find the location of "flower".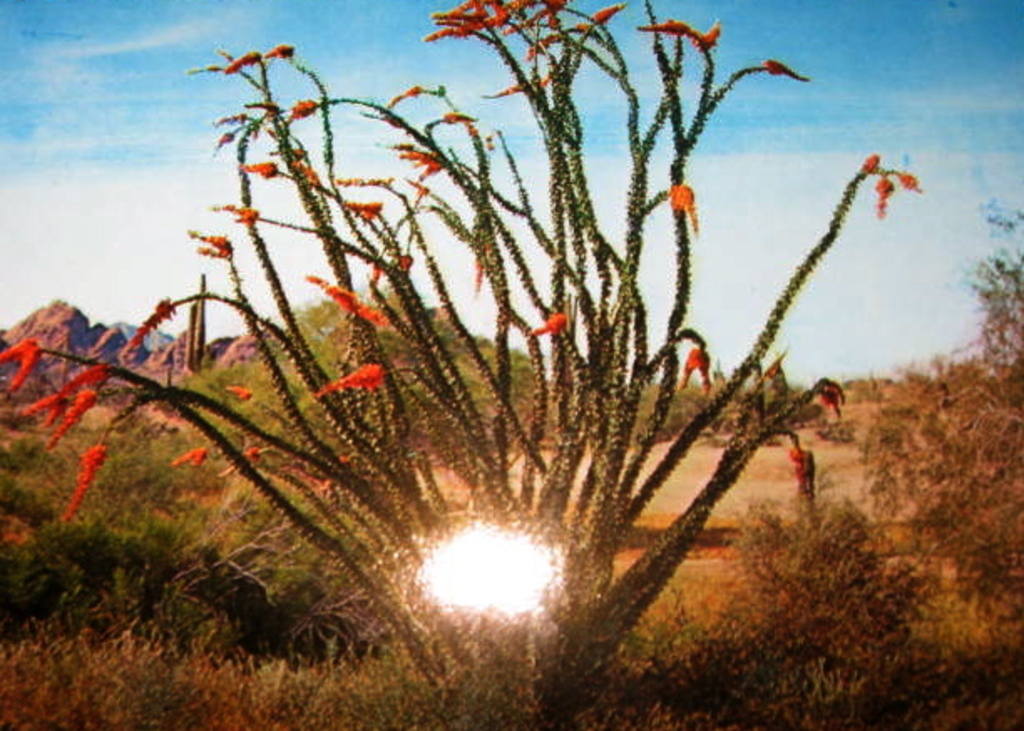
Location: x1=857 y1=149 x2=883 y2=167.
